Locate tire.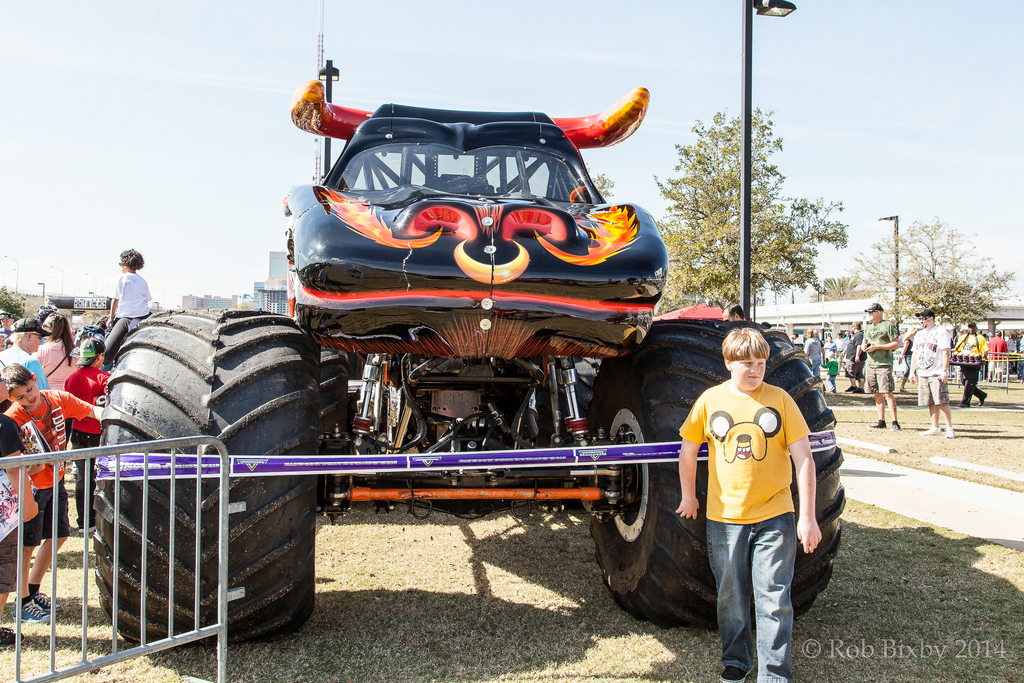
Bounding box: detection(532, 353, 606, 495).
